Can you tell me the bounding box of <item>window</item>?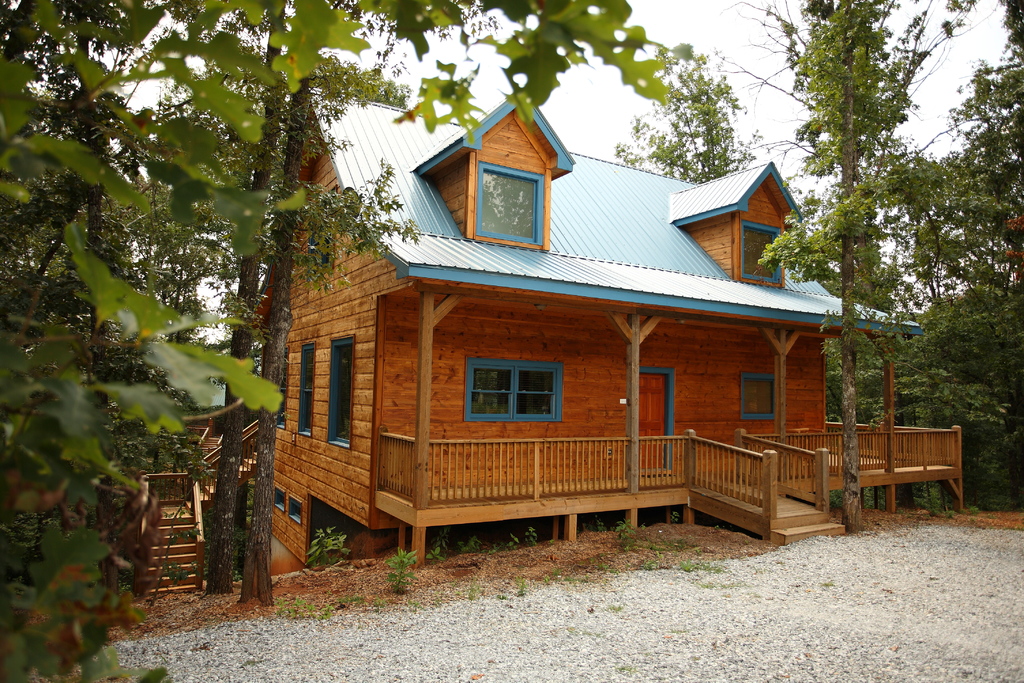
region(326, 334, 356, 448).
